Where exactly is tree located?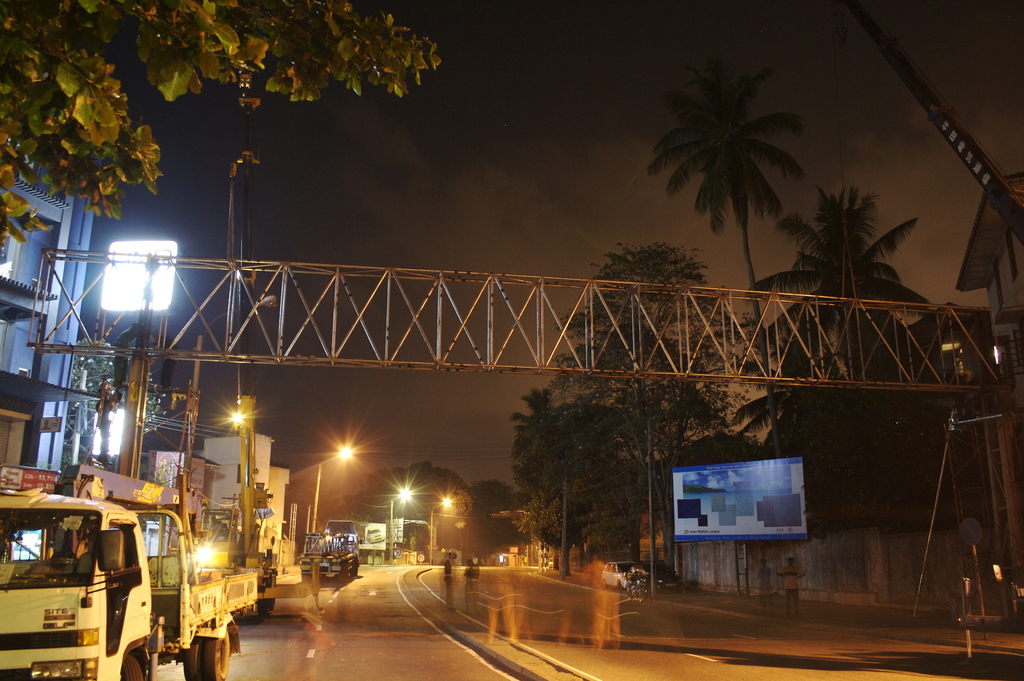
Its bounding box is bbox(506, 371, 657, 561).
